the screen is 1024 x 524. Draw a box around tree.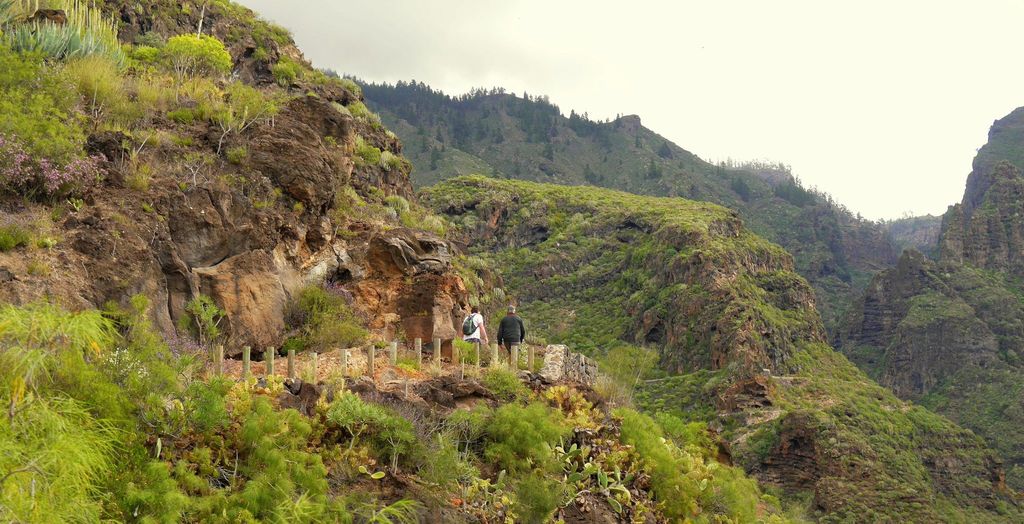
detection(159, 33, 235, 81).
